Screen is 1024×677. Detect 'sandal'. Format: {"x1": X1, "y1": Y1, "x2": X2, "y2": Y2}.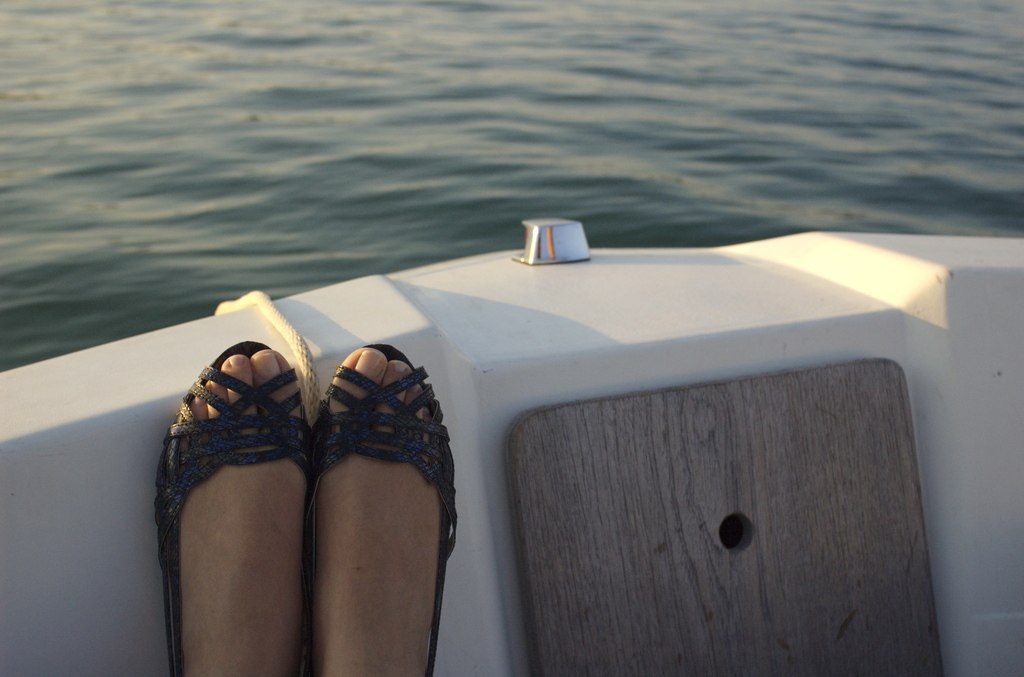
{"x1": 307, "y1": 341, "x2": 463, "y2": 676}.
